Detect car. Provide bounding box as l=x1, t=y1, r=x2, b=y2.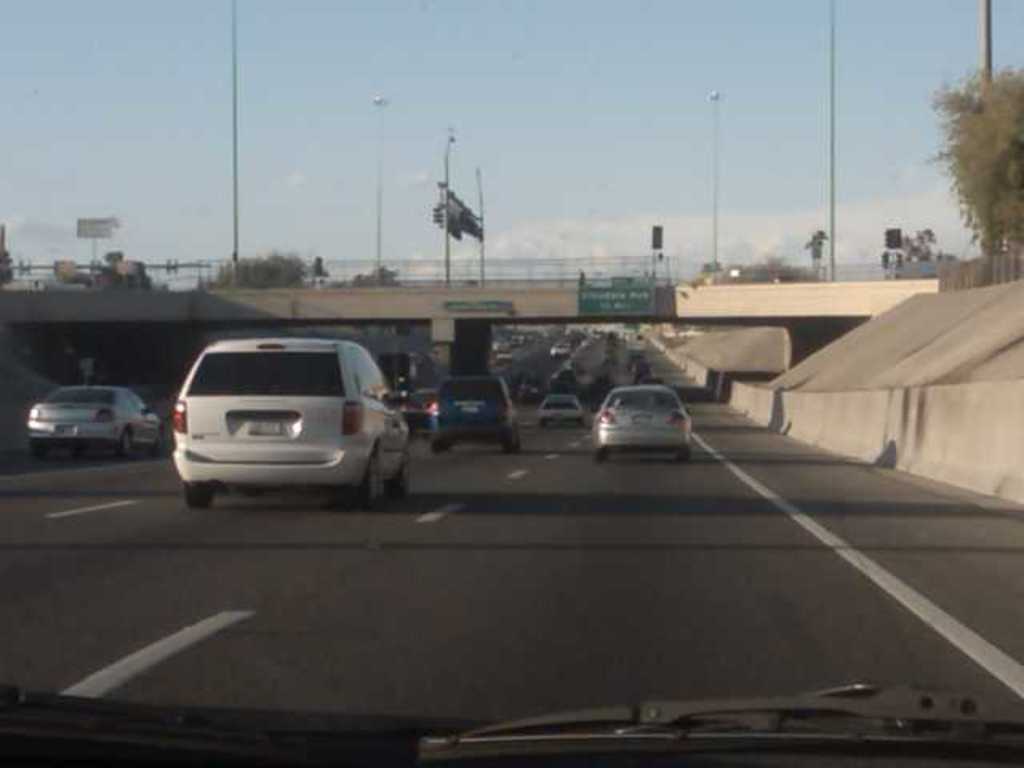
l=24, t=379, r=163, b=451.
